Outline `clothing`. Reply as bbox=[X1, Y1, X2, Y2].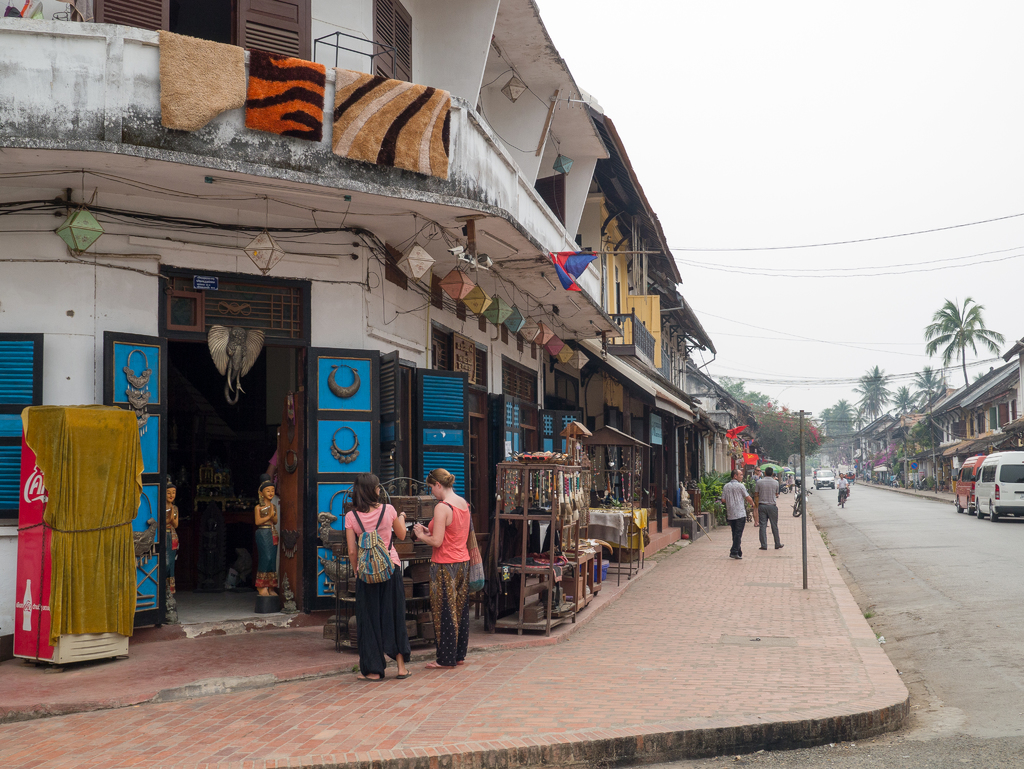
bbox=[405, 476, 468, 638].
